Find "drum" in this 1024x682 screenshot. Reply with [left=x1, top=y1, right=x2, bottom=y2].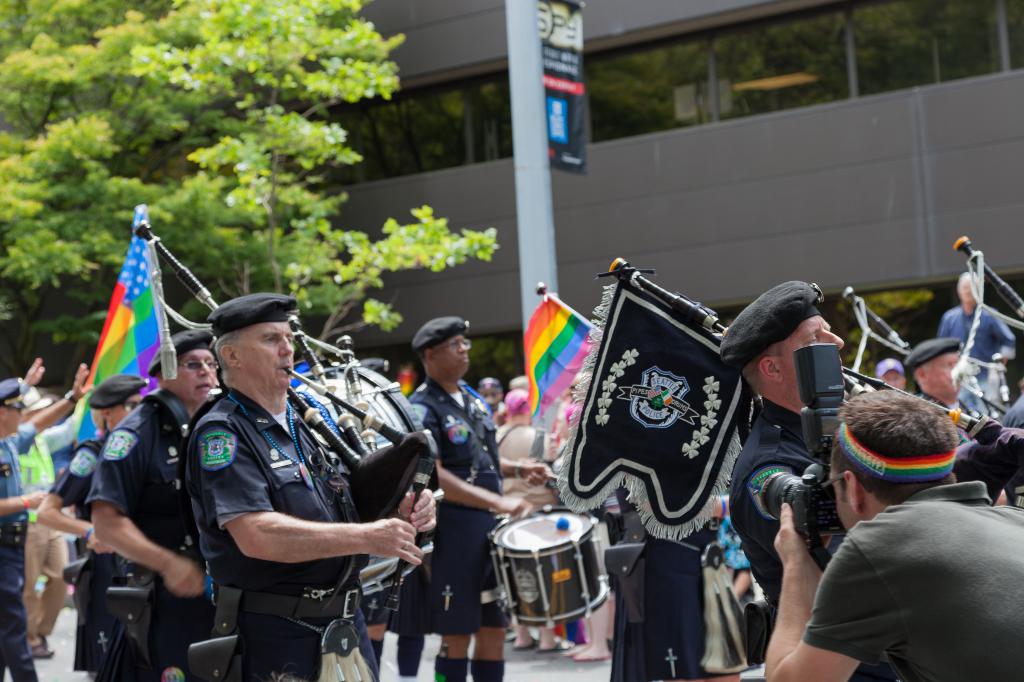
[left=485, top=506, right=609, bottom=630].
